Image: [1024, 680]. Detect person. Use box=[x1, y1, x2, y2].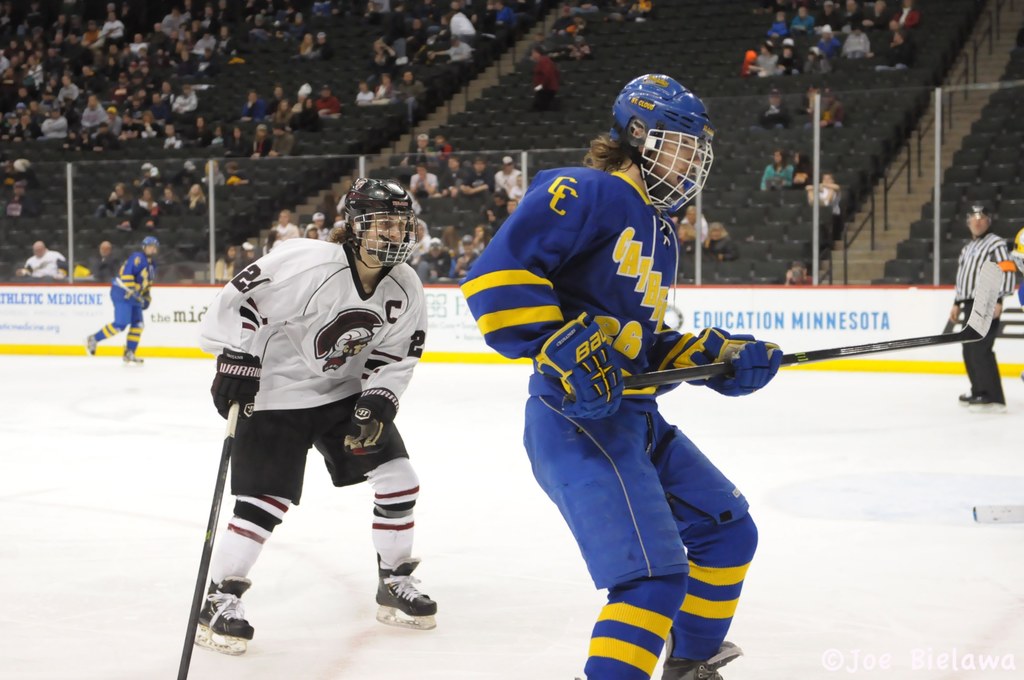
box=[408, 161, 438, 198].
